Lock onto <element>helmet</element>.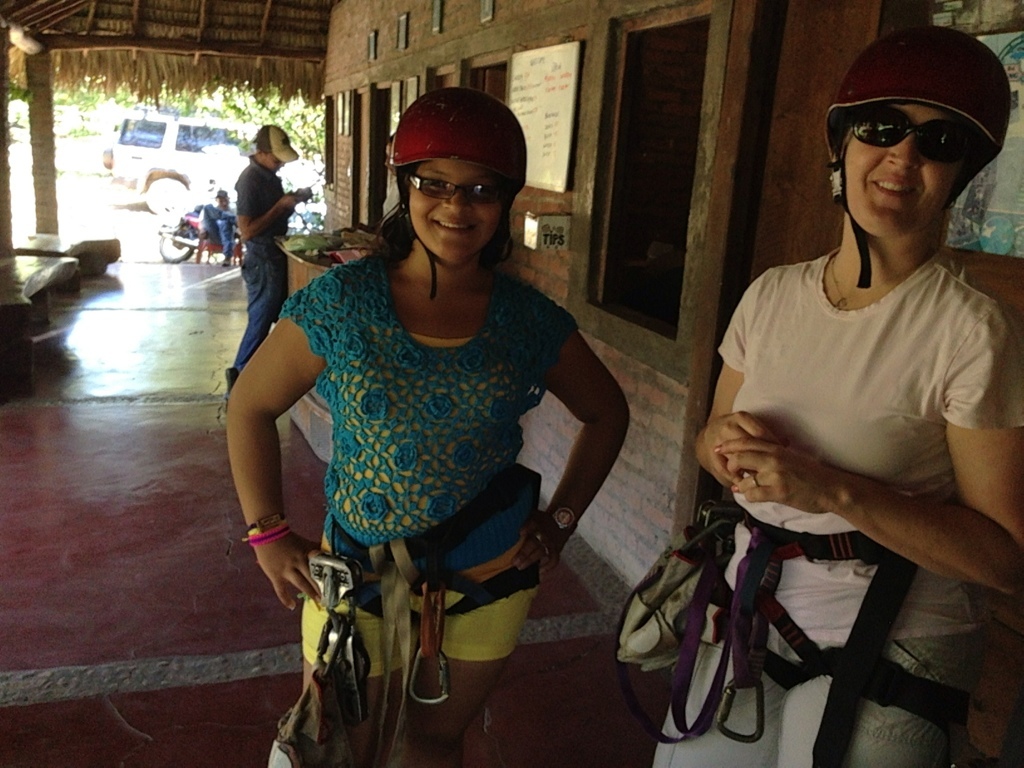
Locked: box=[389, 90, 525, 302].
